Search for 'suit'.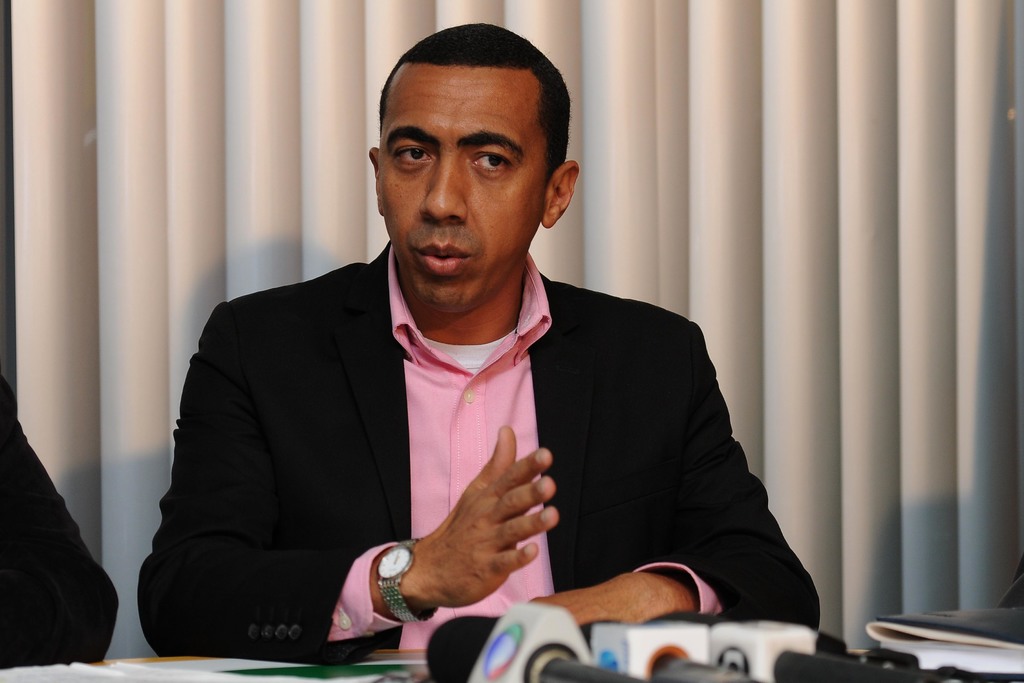
Found at locate(162, 211, 756, 667).
